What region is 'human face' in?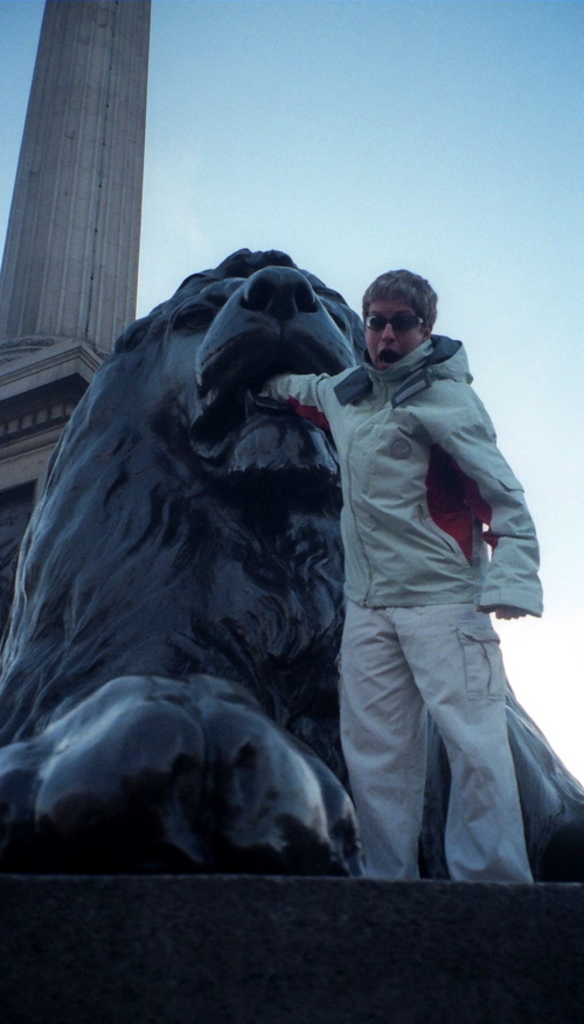
[364,298,425,369].
